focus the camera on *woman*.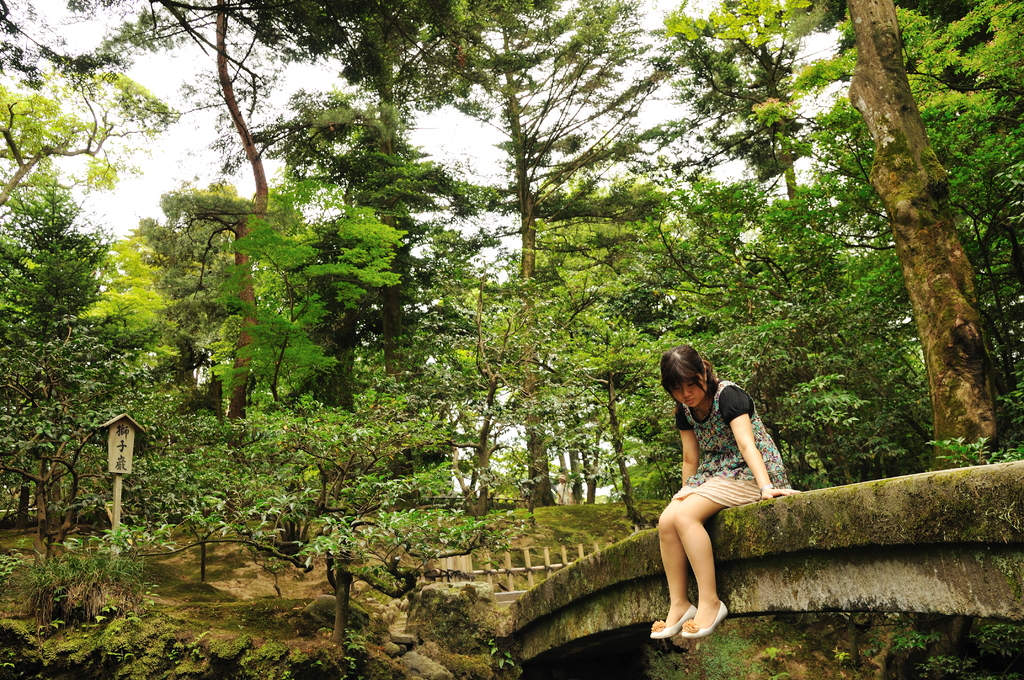
Focus region: bbox(656, 337, 772, 668).
